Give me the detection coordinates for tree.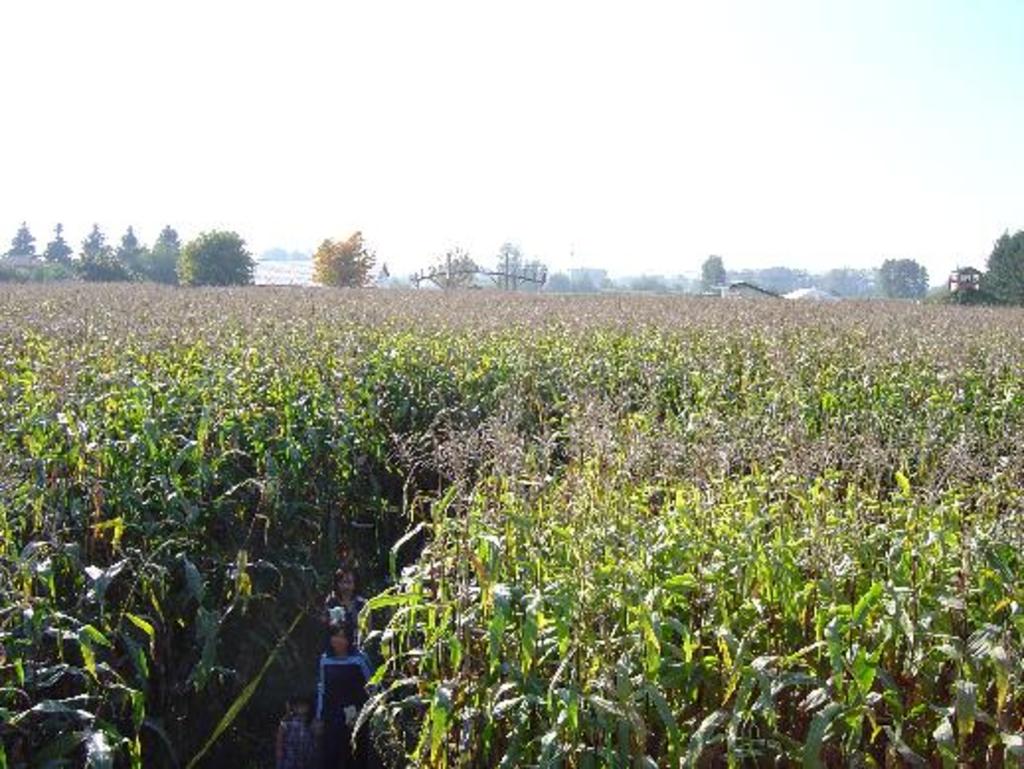
Rect(429, 243, 469, 289).
